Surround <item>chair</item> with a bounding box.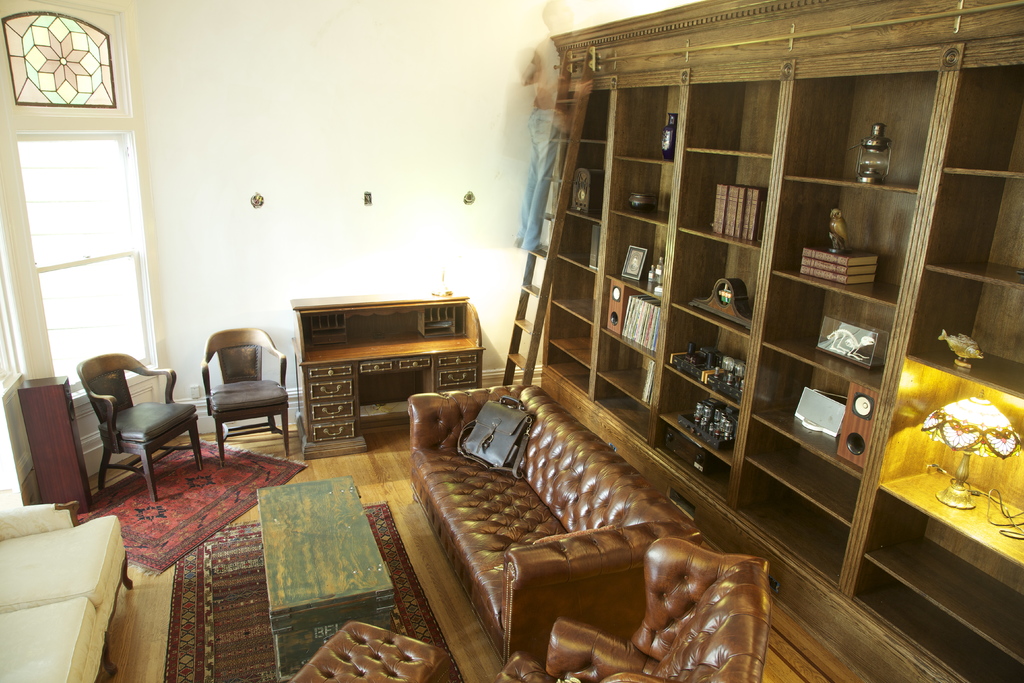
(left=182, top=327, right=288, bottom=475).
